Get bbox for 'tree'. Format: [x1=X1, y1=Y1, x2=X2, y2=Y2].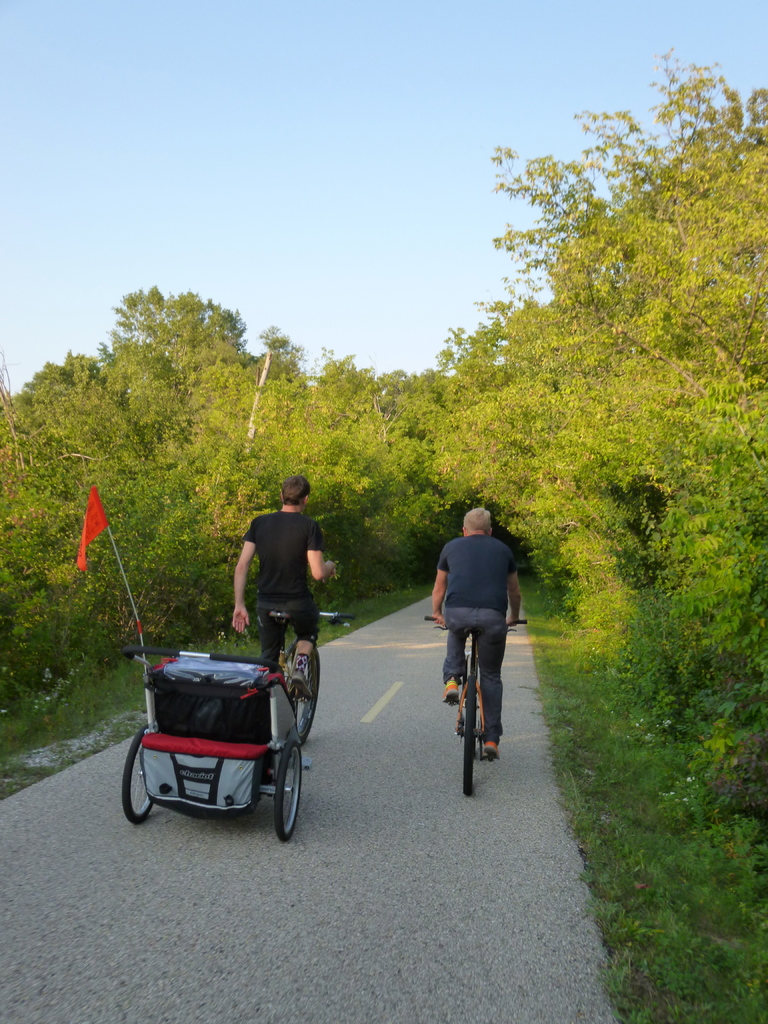
[x1=0, y1=349, x2=92, y2=623].
